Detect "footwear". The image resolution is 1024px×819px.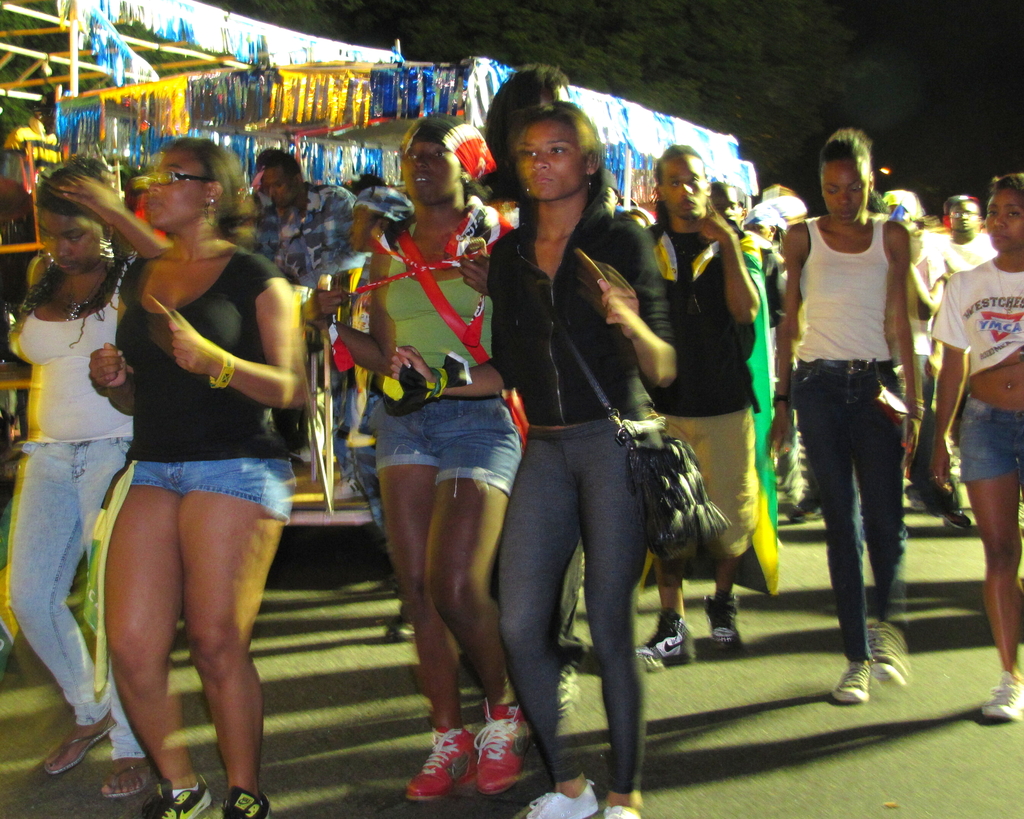
pyautogui.locateOnScreen(138, 770, 214, 818).
